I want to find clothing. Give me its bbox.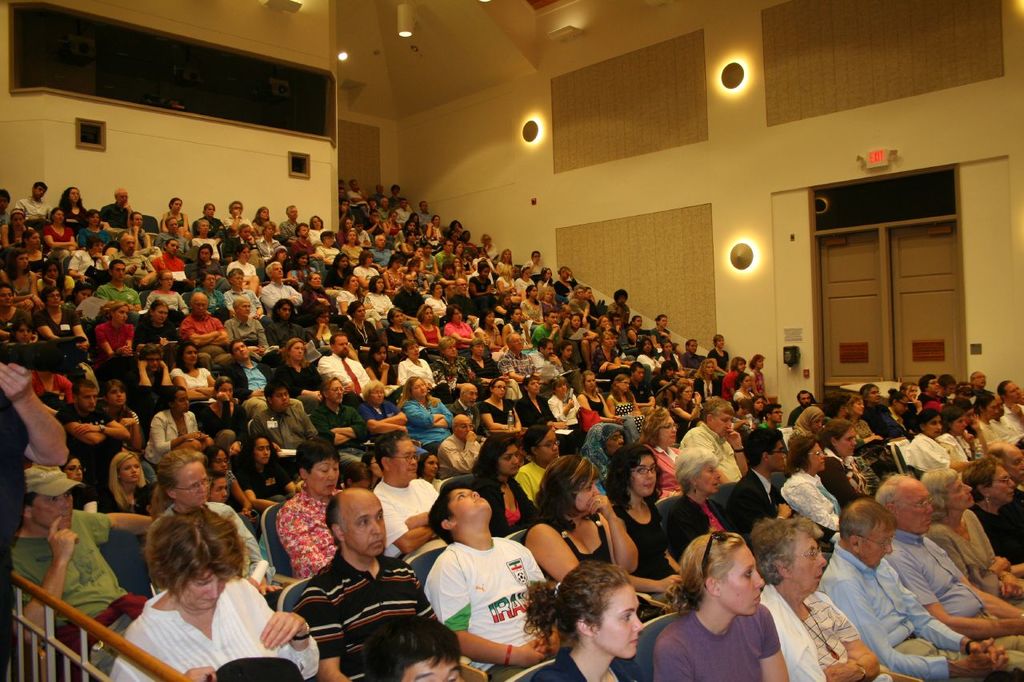
(x1=514, y1=397, x2=552, y2=441).
